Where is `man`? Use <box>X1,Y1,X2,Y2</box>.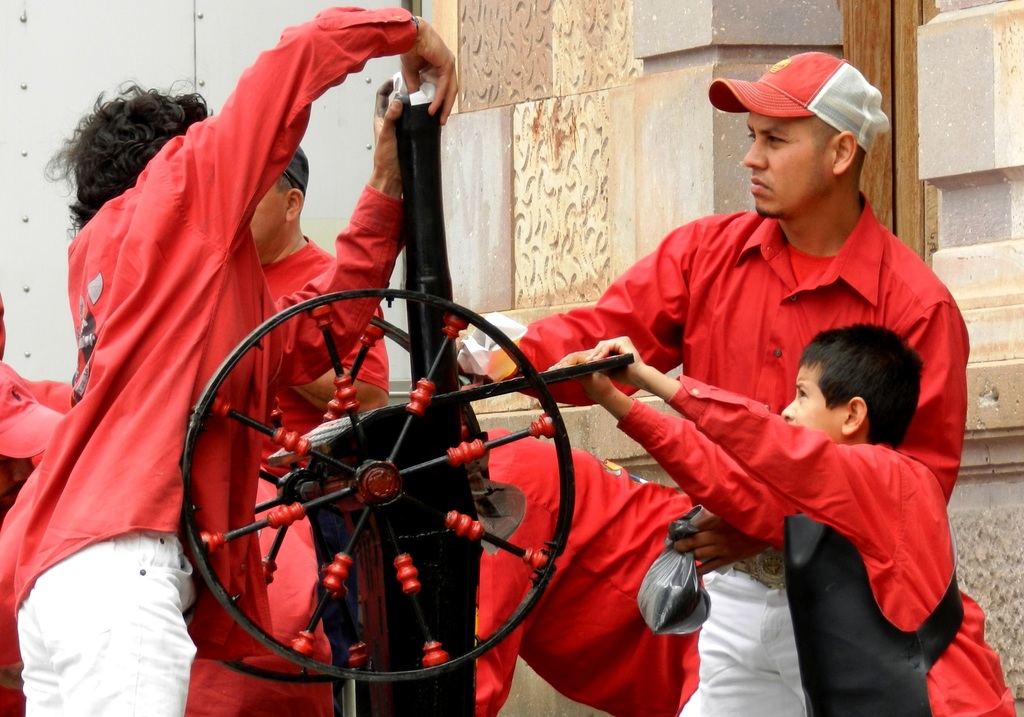
<box>241,139,387,492</box>.
